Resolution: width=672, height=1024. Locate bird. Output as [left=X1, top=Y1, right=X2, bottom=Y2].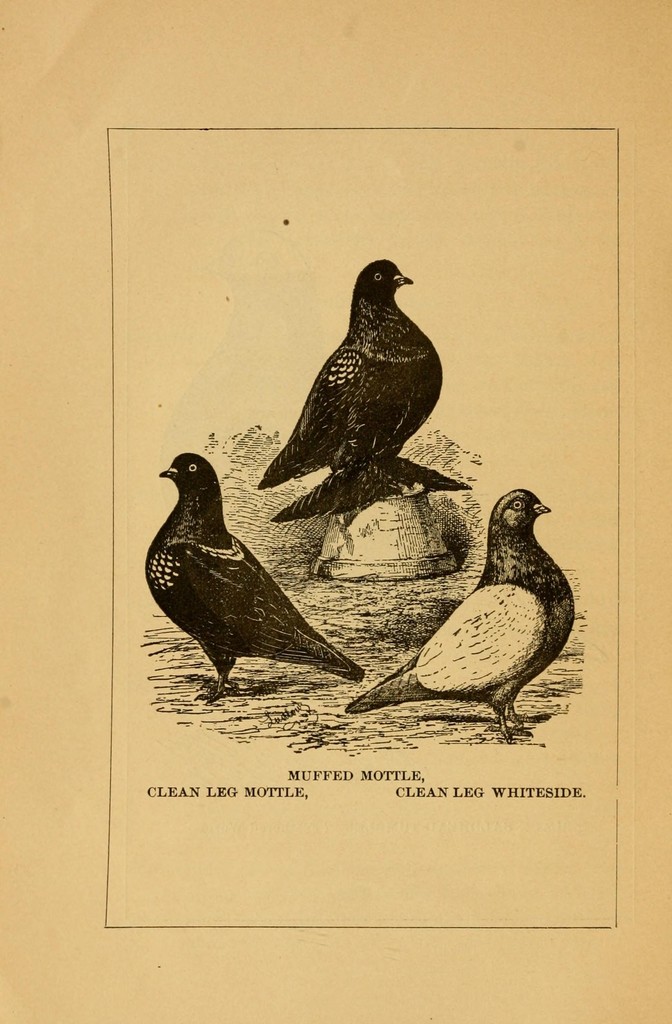
[left=253, top=252, right=447, bottom=515].
